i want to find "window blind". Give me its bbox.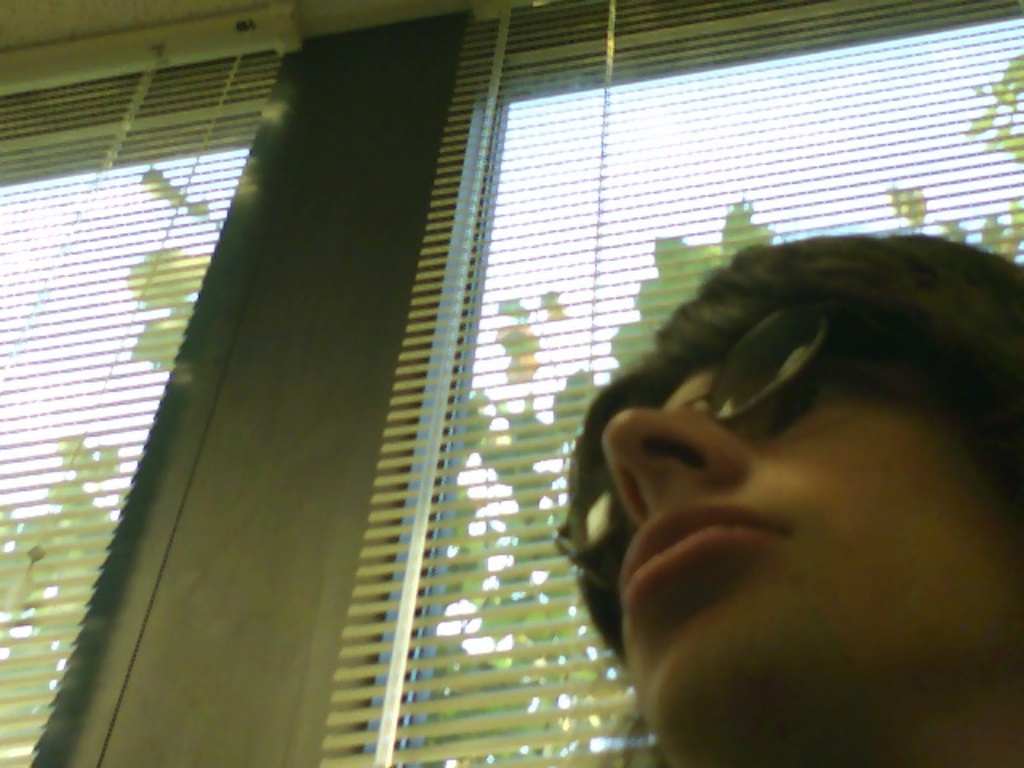
[317,2,1022,766].
